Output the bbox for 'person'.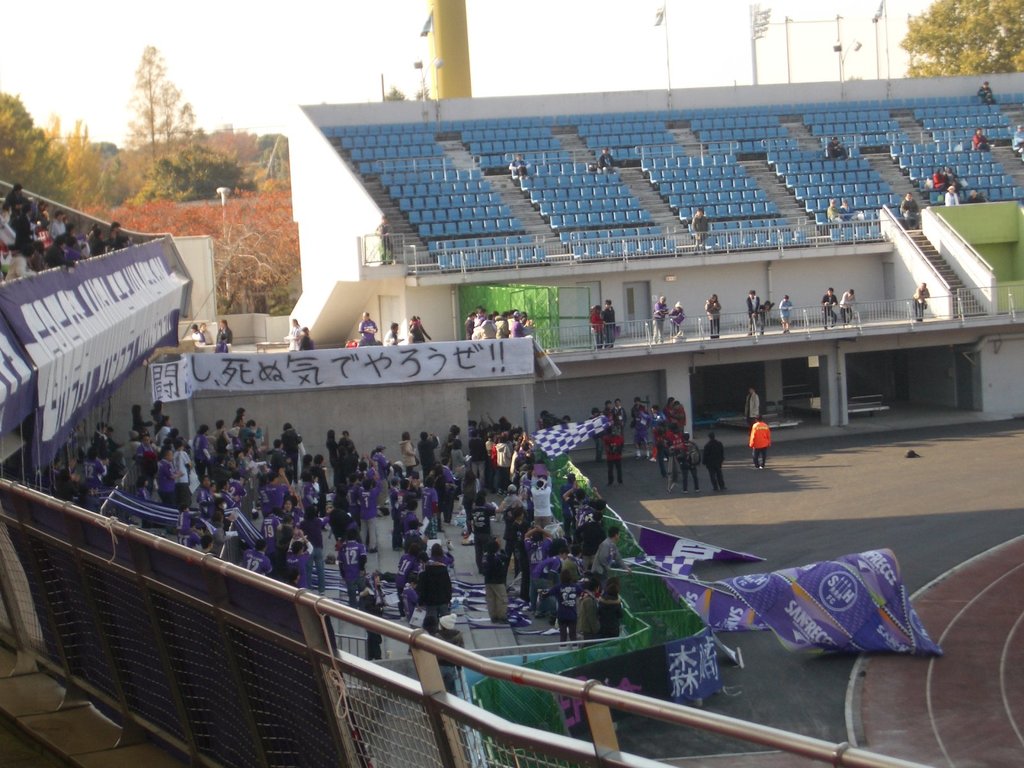
box(604, 300, 620, 346).
